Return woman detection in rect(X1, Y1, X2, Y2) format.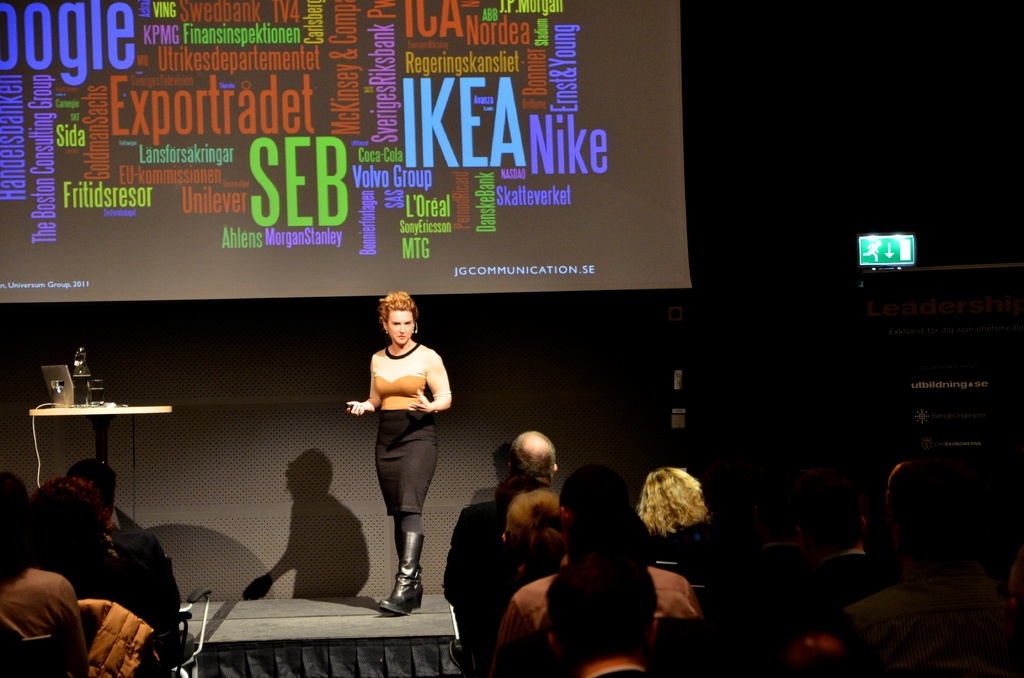
rect(345, 265, 438, 594).
